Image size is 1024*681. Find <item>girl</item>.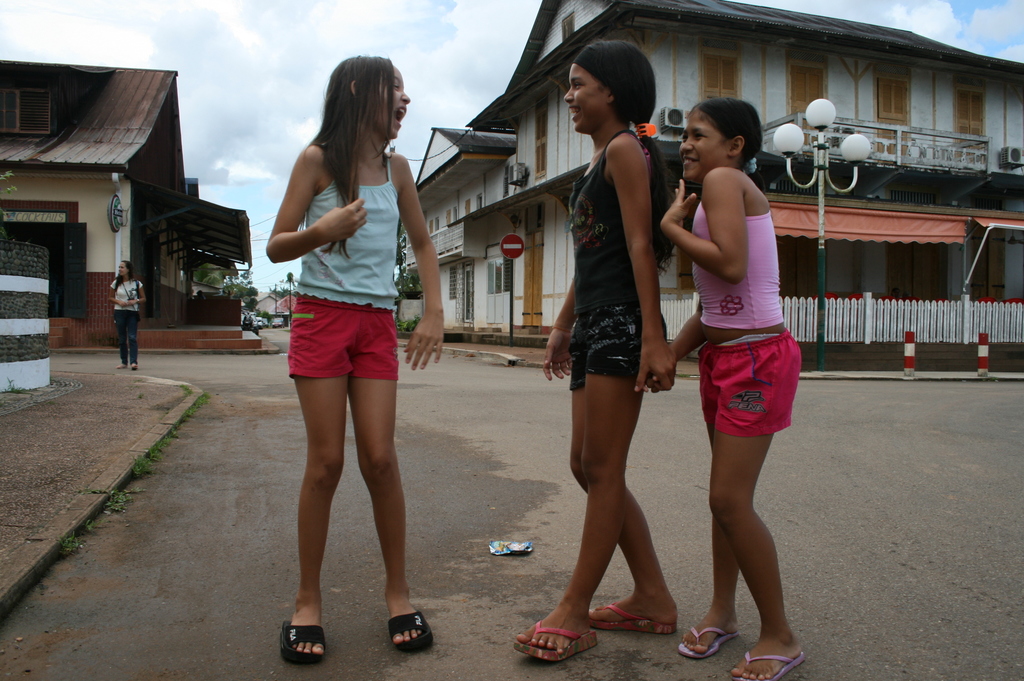
detection(518, 39, 676, 663).
